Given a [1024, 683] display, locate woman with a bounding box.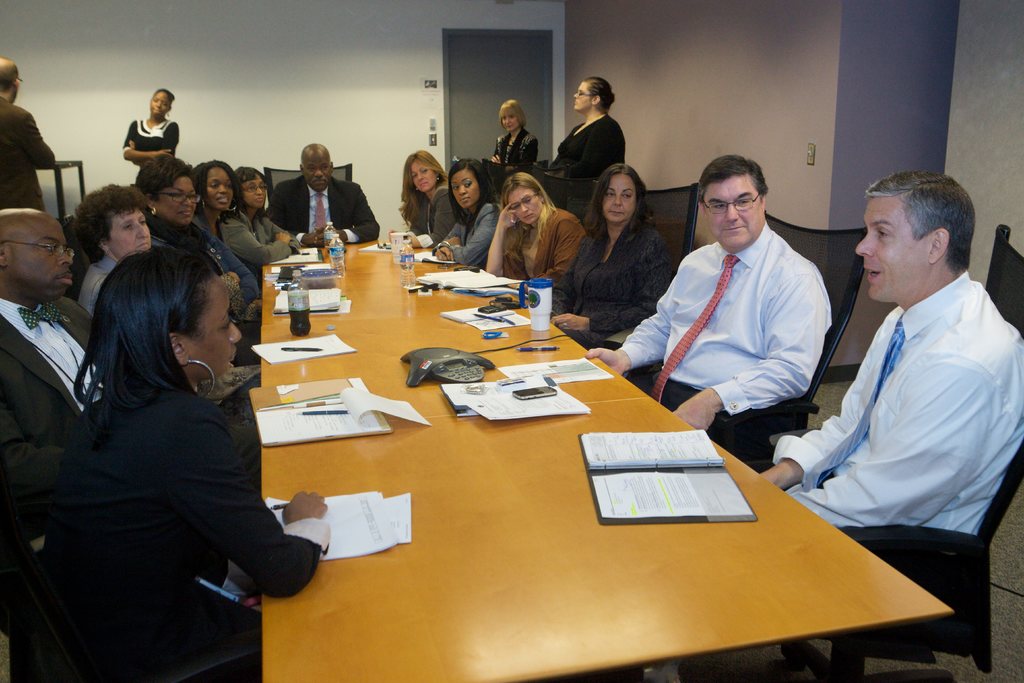
Located: pyautogui.locateOnScreen(220, 167, 309, 262).
